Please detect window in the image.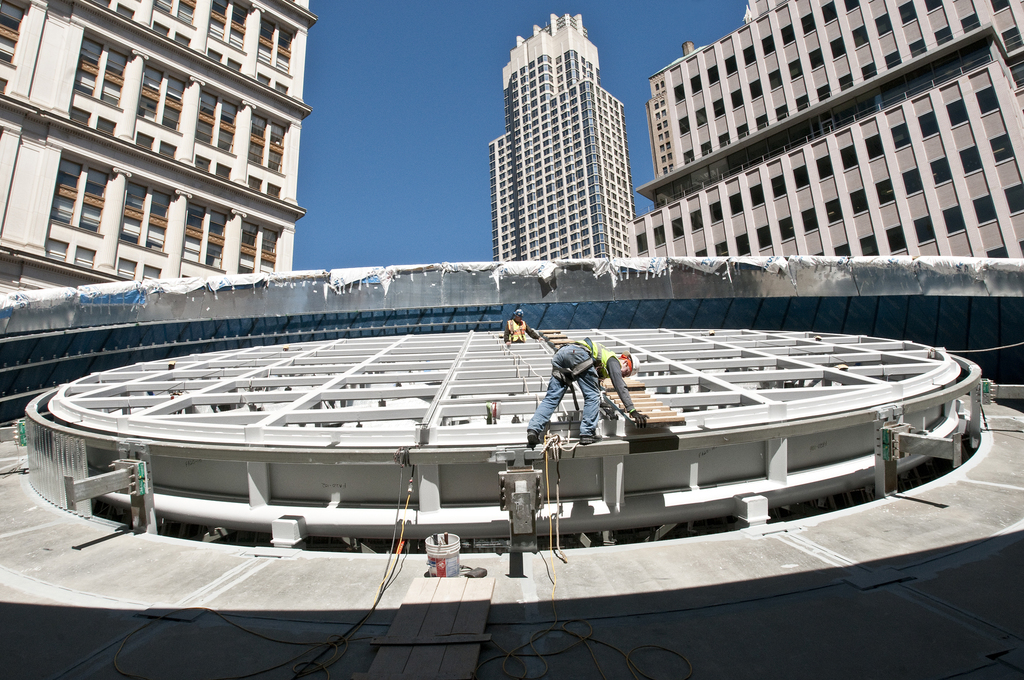
bbox=(824, 0, 836, 24).
